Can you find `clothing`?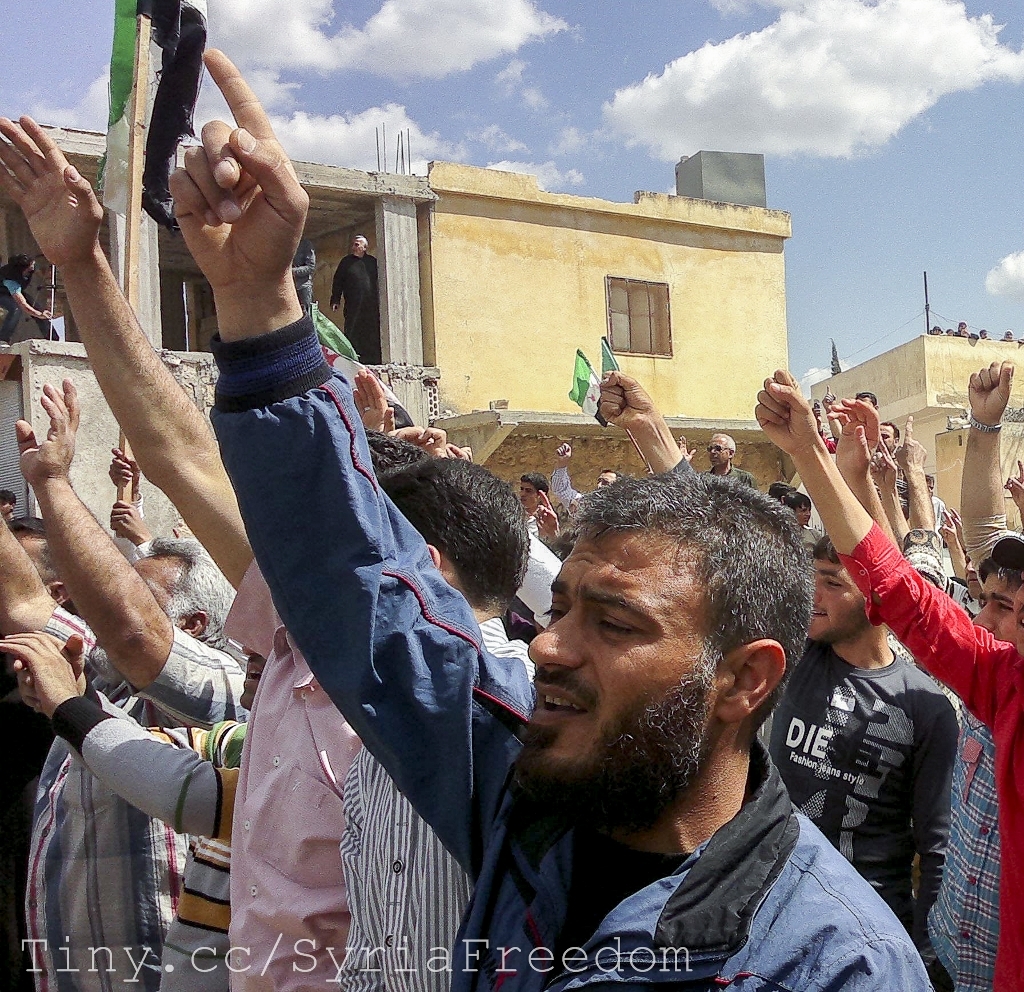
Yes, bounding box: detection(730, 632, 942, 945).
